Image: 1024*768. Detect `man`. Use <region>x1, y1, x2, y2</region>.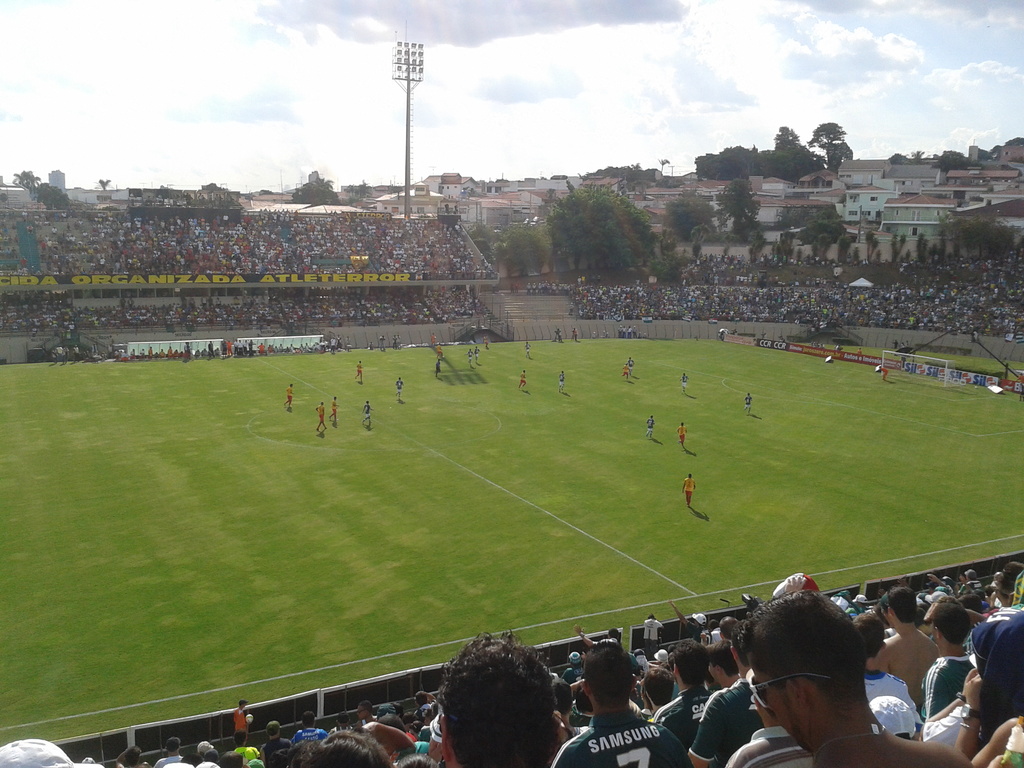
<region>744, 392, 754, 417</region>.
